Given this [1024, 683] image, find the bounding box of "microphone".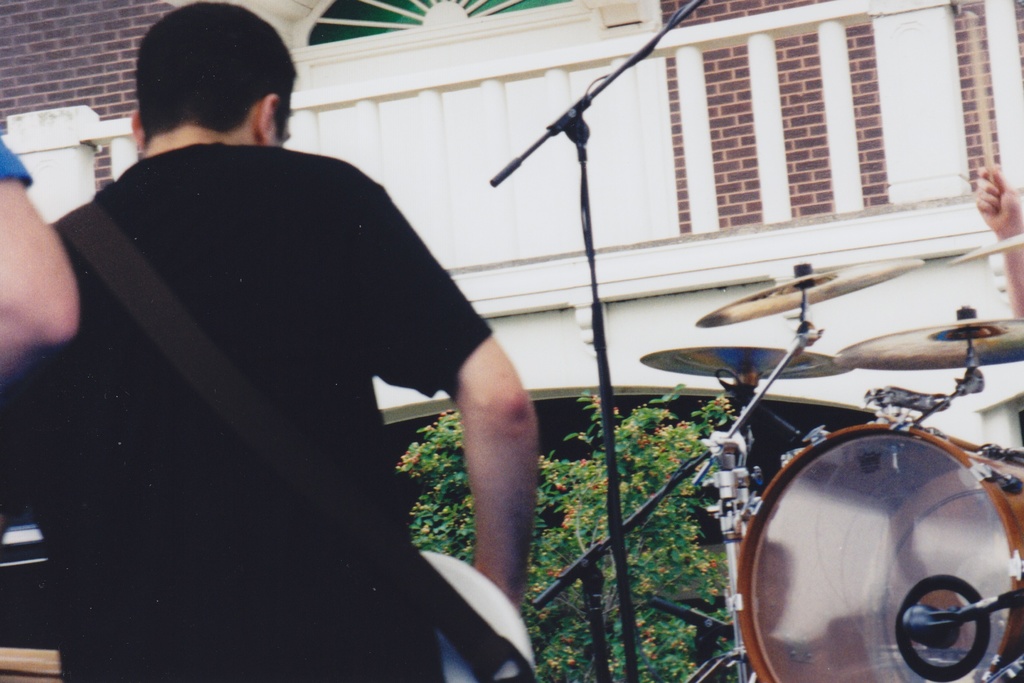
[722, 382, 800, 449].
